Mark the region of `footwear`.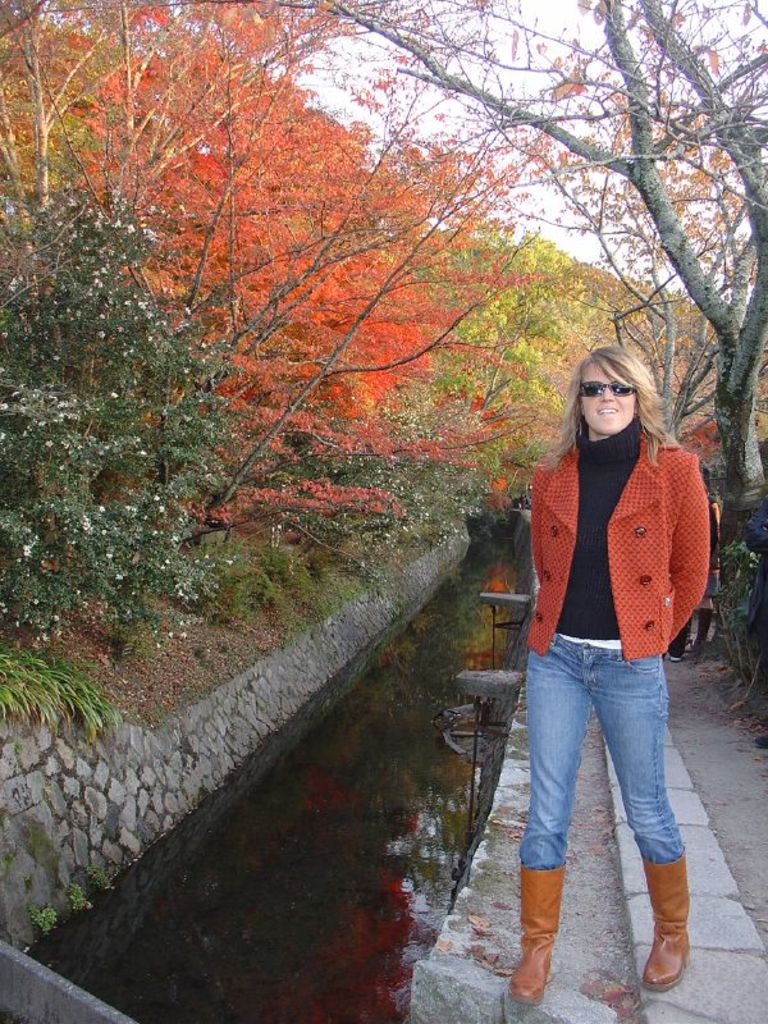
Region: bbox=(639, 841, 692, 1001).
